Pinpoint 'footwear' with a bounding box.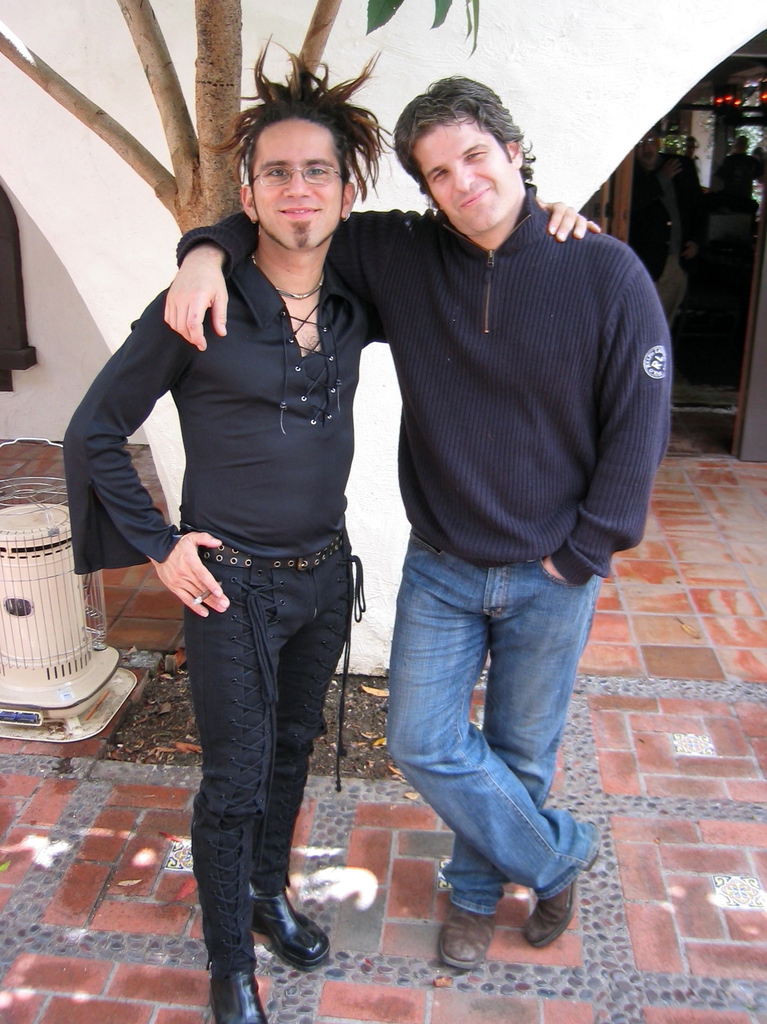
BBox(436, 897, 503, 970).
